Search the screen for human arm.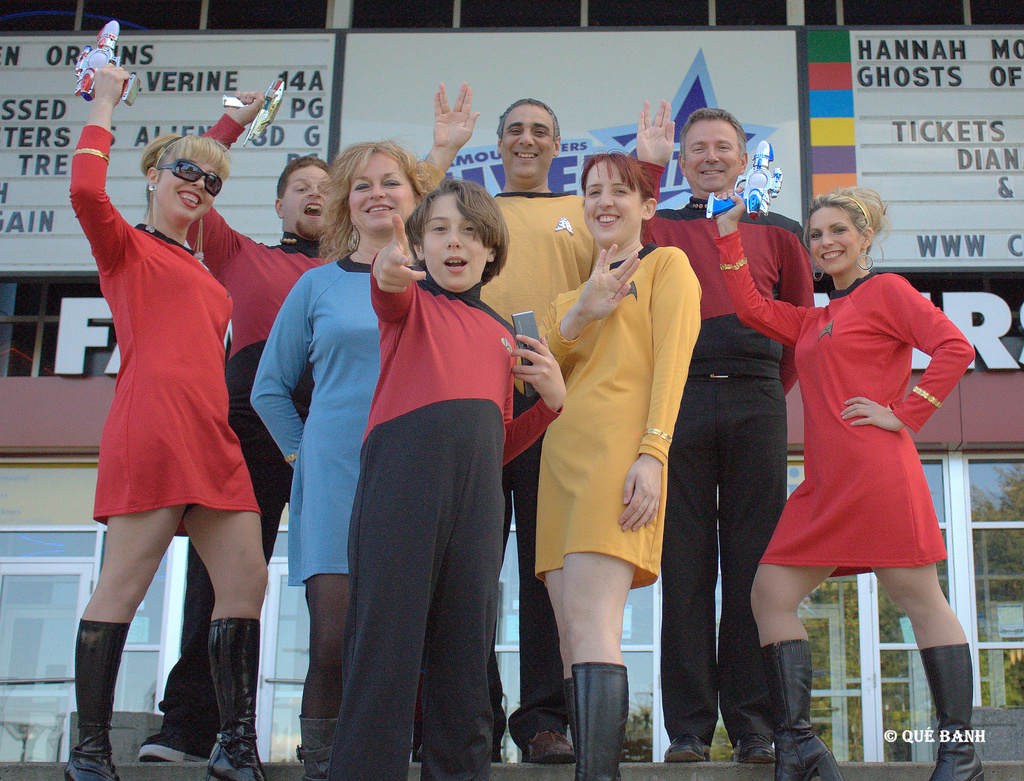
Found at select_region(781, 234, 818, 395).
